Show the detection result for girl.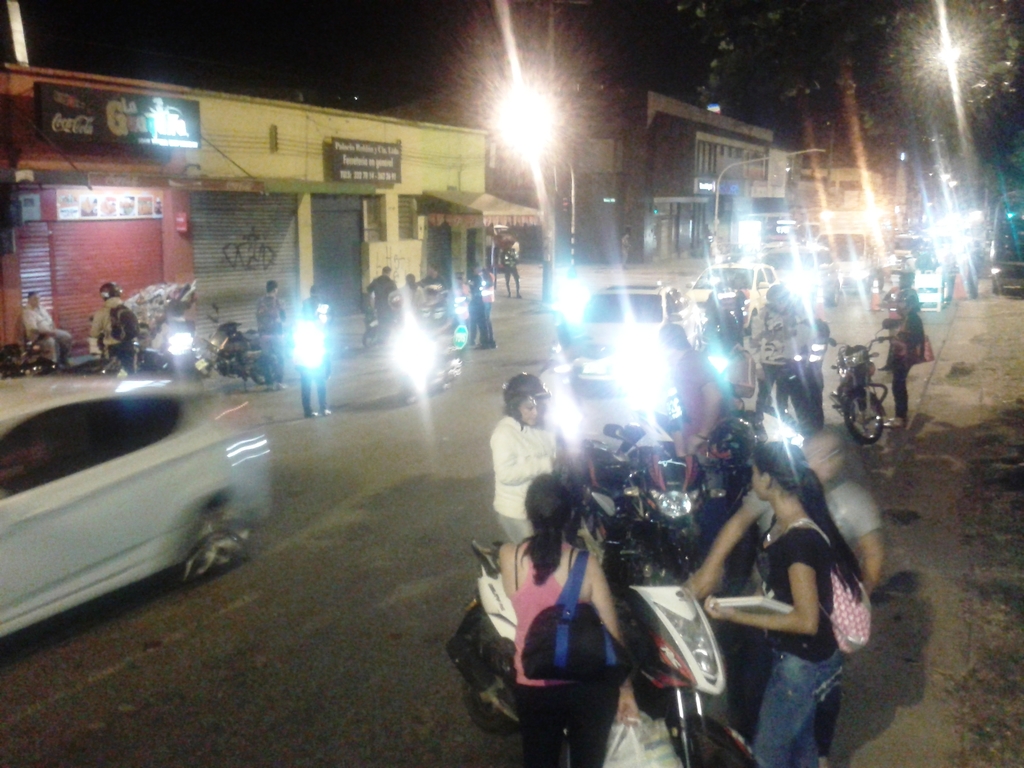
{"left": 498, "top": 468, "right": 625, "bottom": 767}.
